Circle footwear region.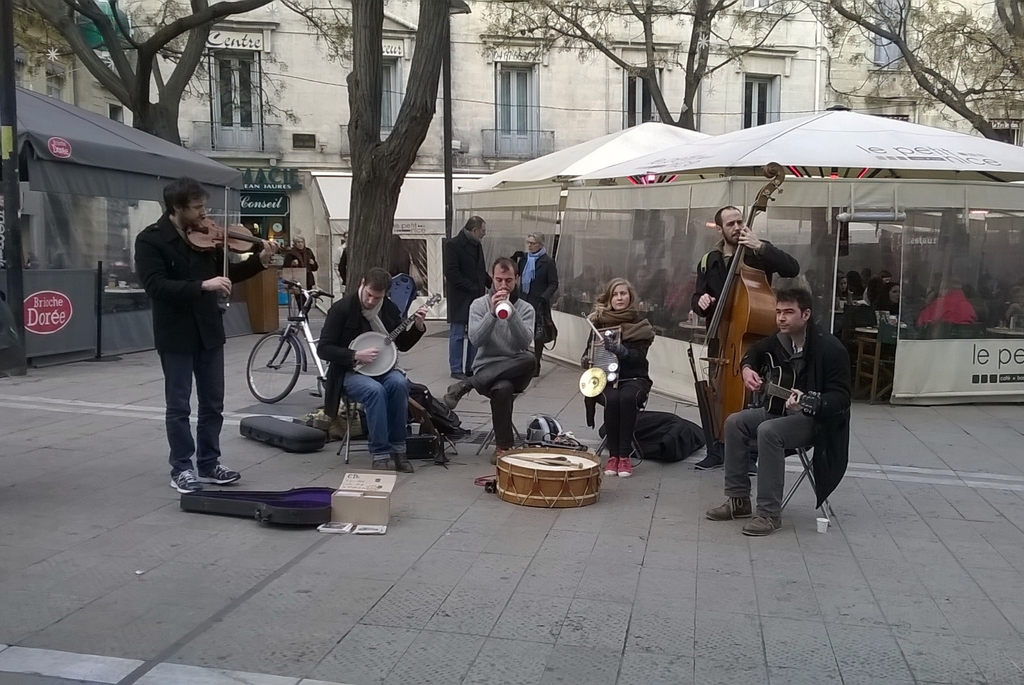
Region: BBox(371, 457, 391, 473).
